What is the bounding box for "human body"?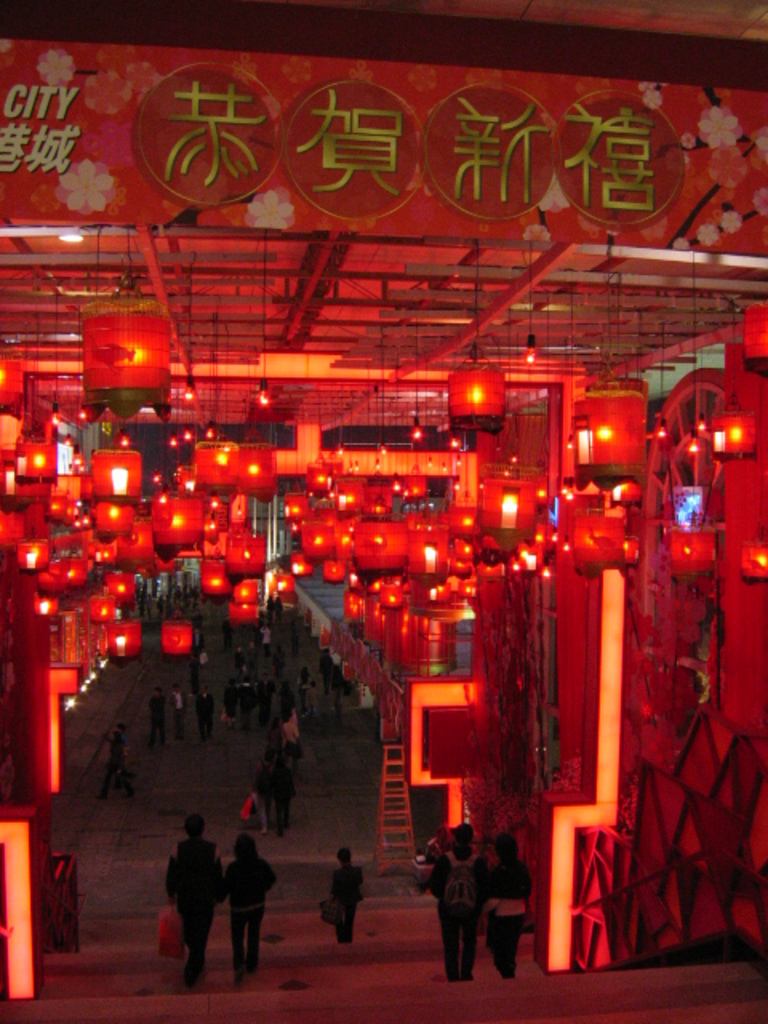
(left=258, top=619, right=266, bottom=645).
